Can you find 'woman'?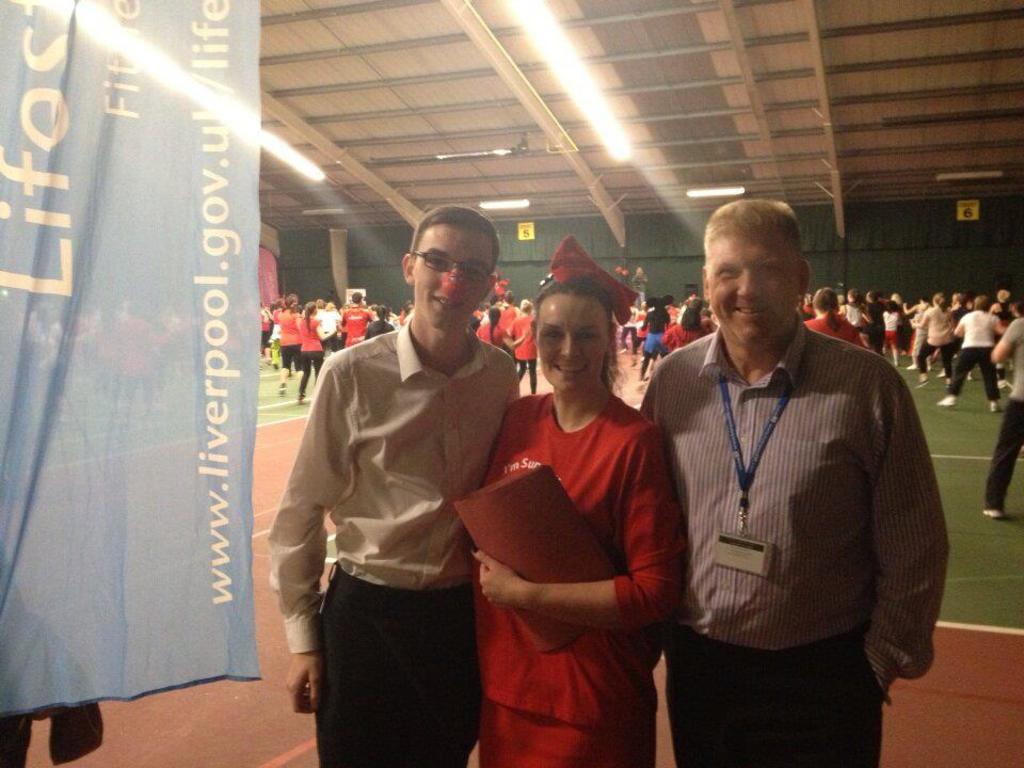
Yes, bounding box: (x1=637, y1=297, x2=670, y2=379).
